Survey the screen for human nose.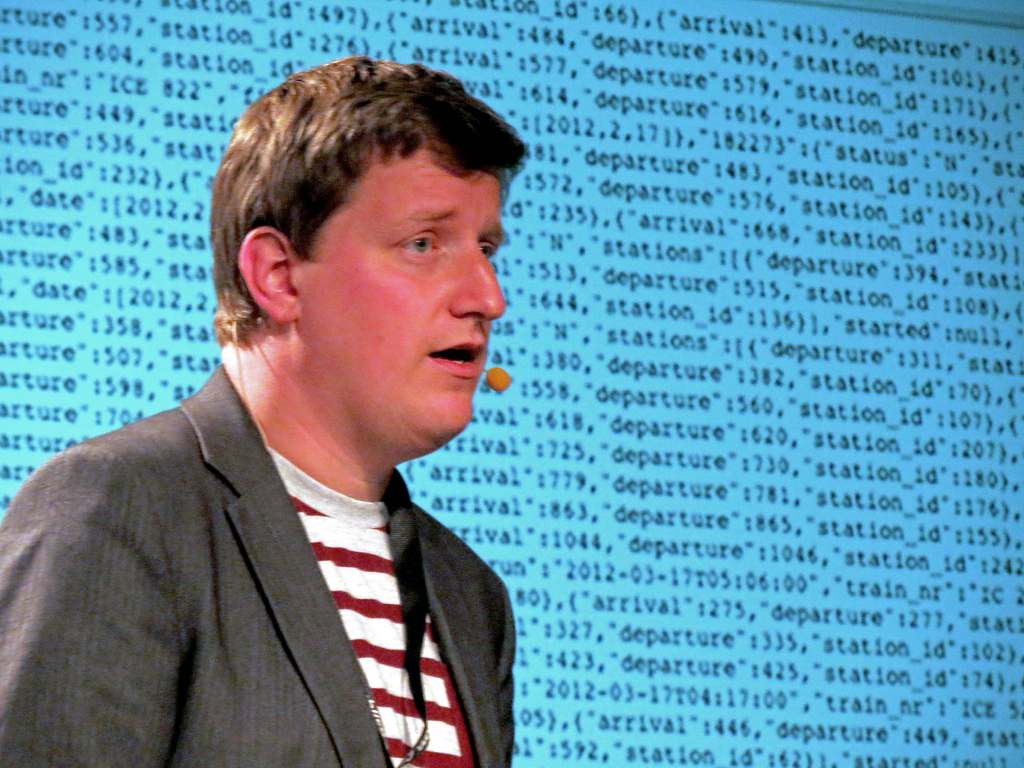
Survey found: Rect(445, 227, 509, 323).
